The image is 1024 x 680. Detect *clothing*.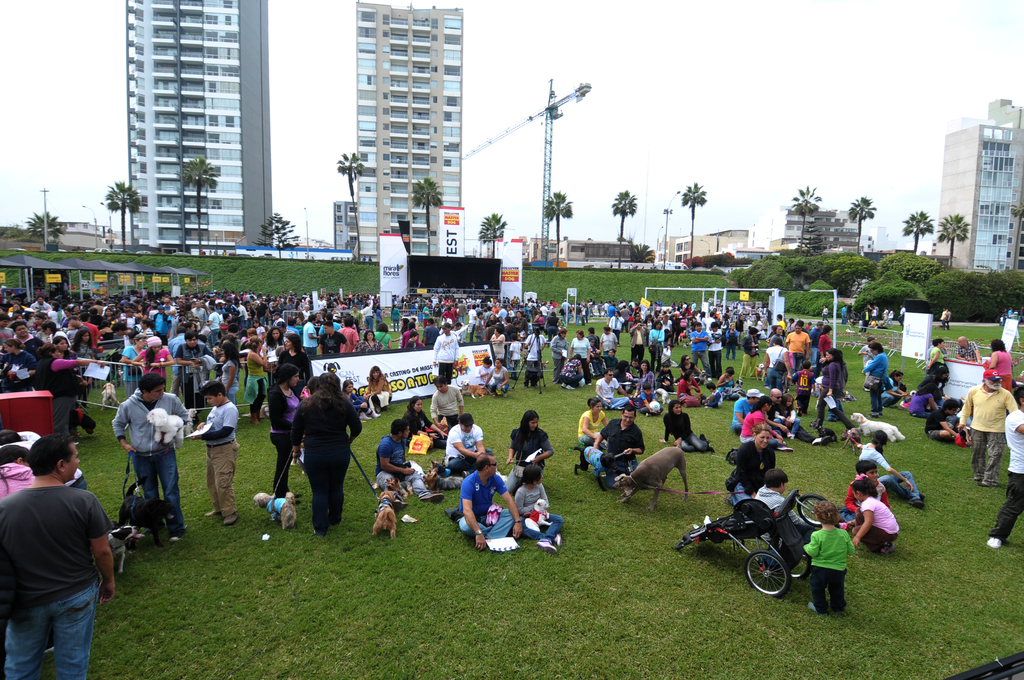
Detection: 484/308/493/328.
